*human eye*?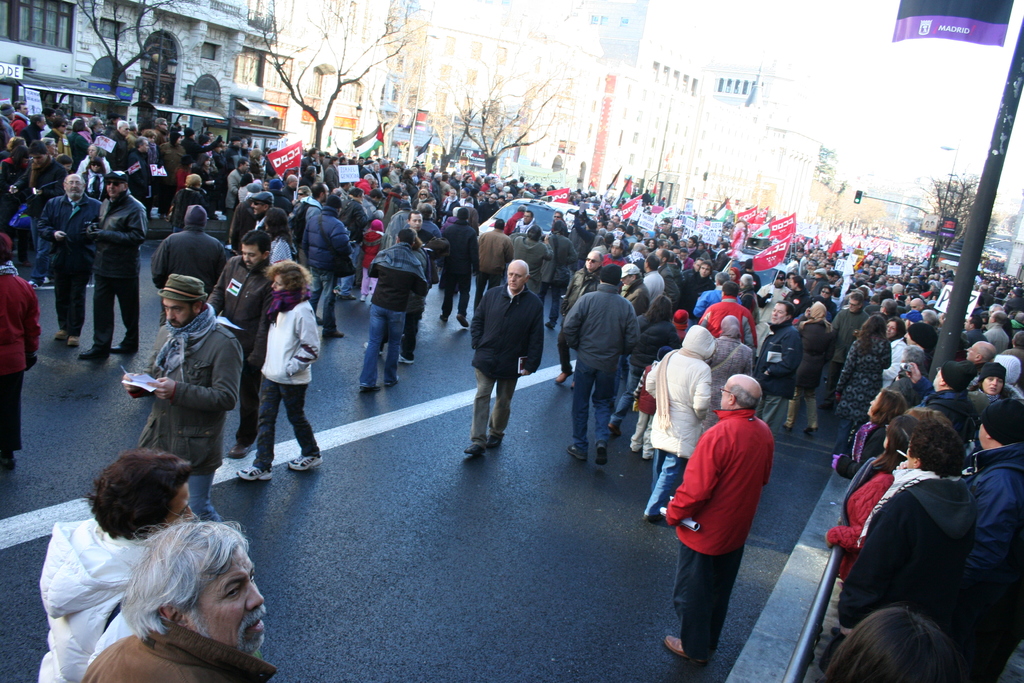
410, 220, 416, 224
